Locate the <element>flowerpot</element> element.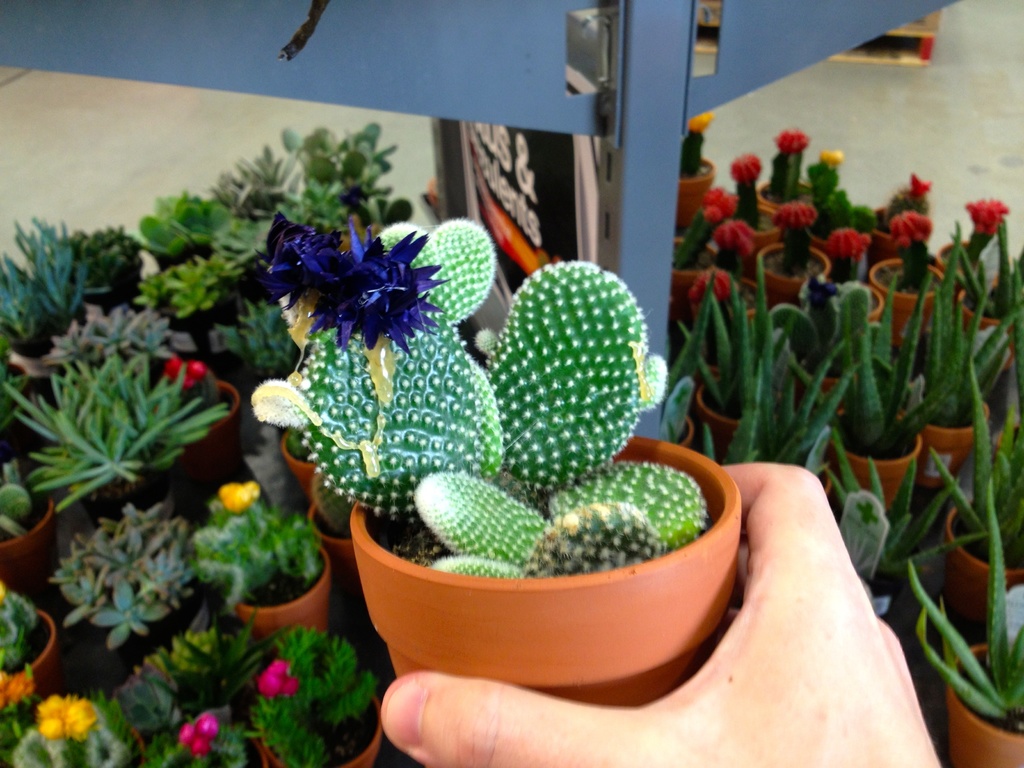
Element bbox: 677/155/712/230.
